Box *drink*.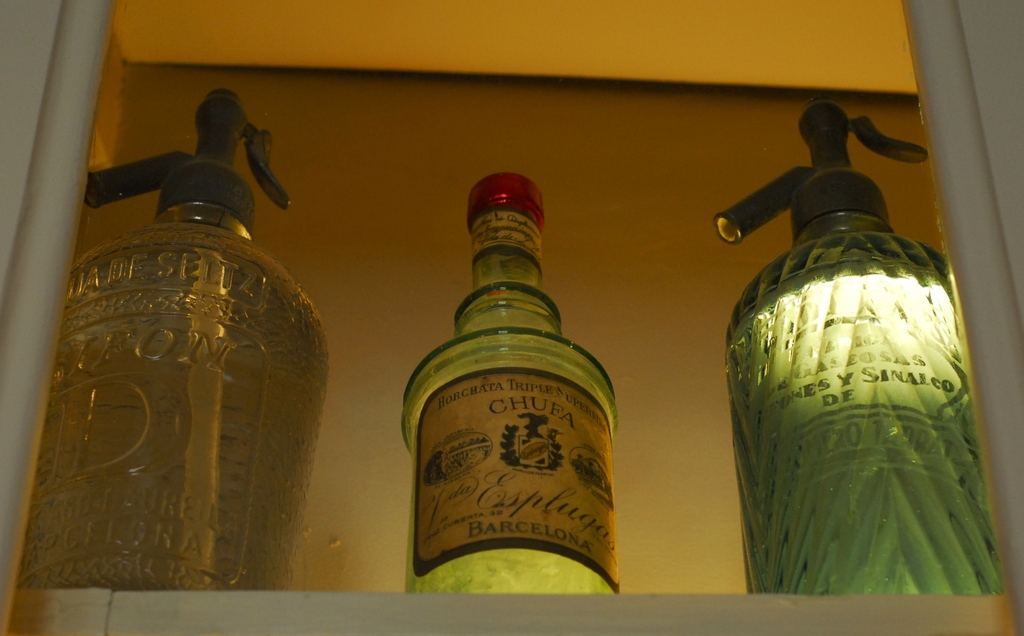
x1=720 y1=92 x2=1009 y2=594.
